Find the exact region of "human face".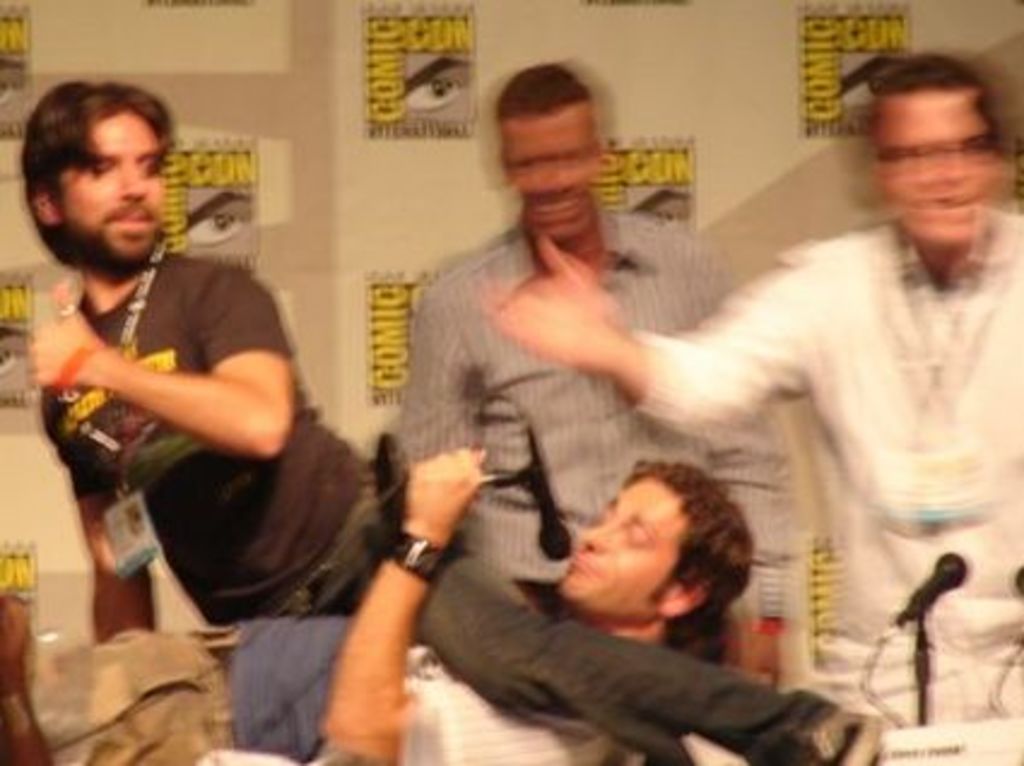
Exact region: pyautogui.locateOnScreen(557, 475, 682, 609).
